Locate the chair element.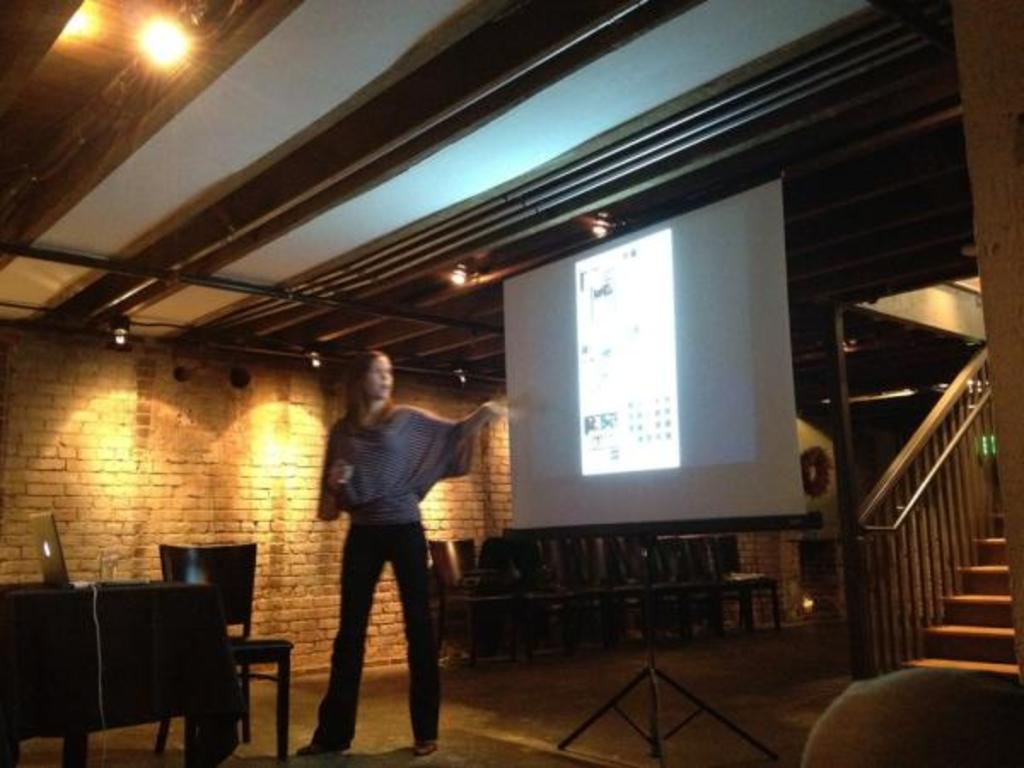
Element bbox: [433, 529, 526, 666].
